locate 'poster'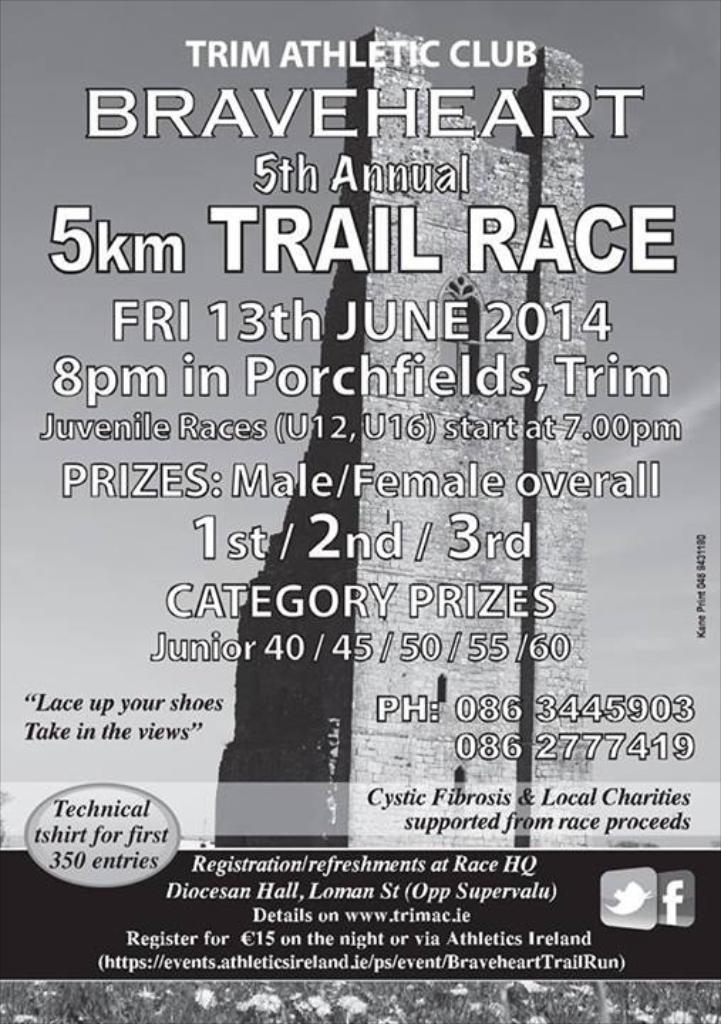
left=0, top=0, right=720, bottom=1023
